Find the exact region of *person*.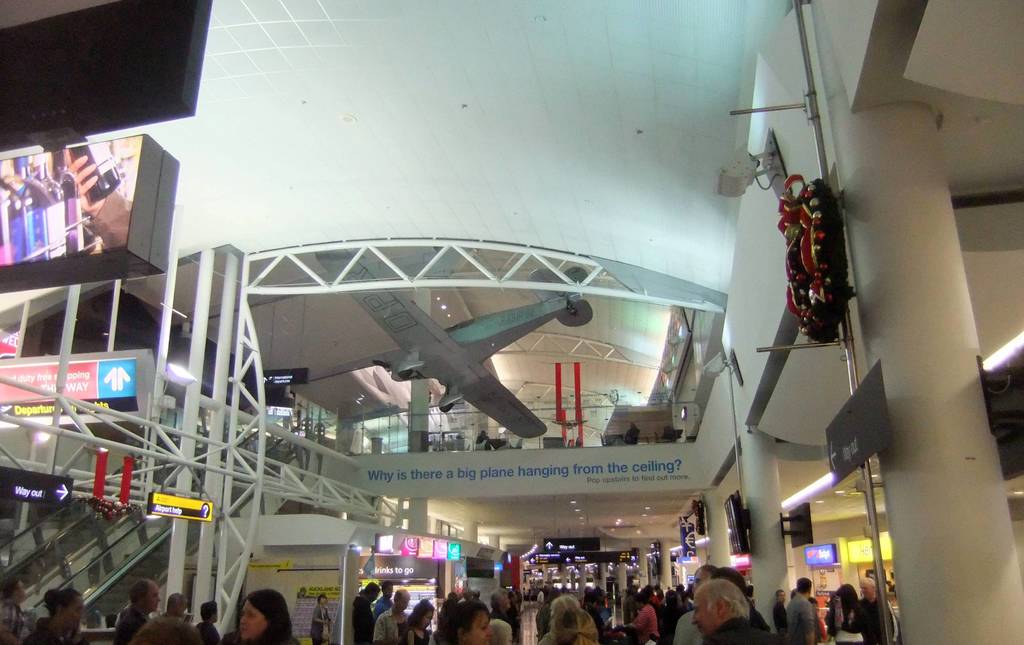
Exact region: <box>440,598,493,644</box>.
